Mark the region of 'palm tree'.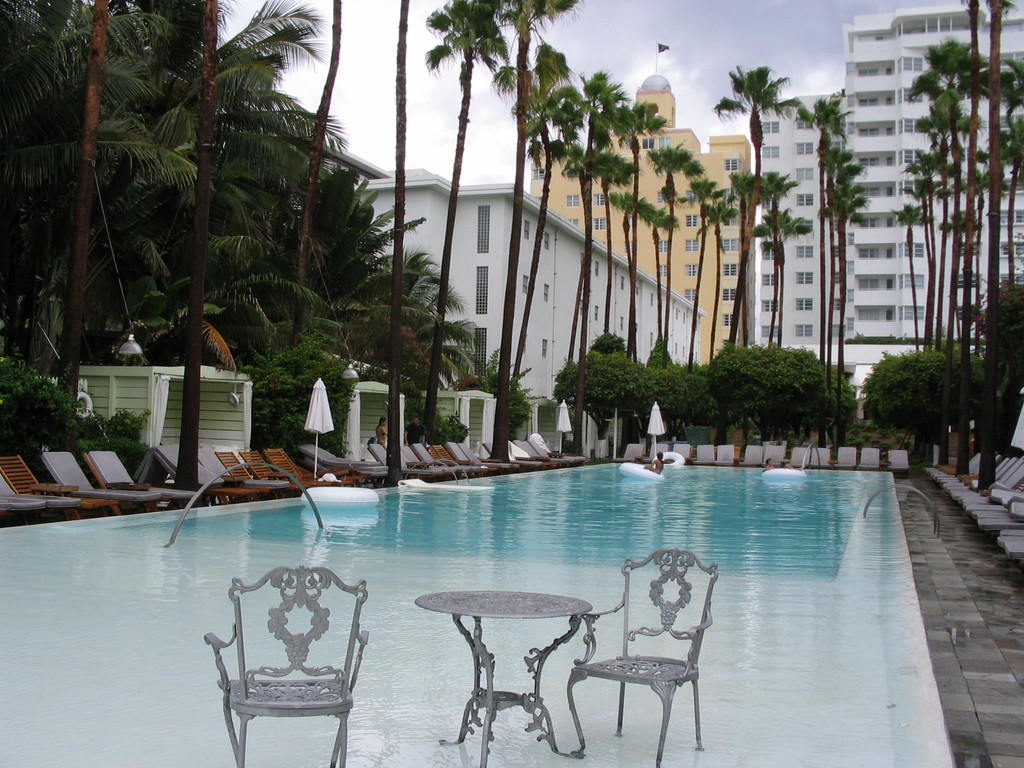
Region: bbox(372, 1, 516, 457).
